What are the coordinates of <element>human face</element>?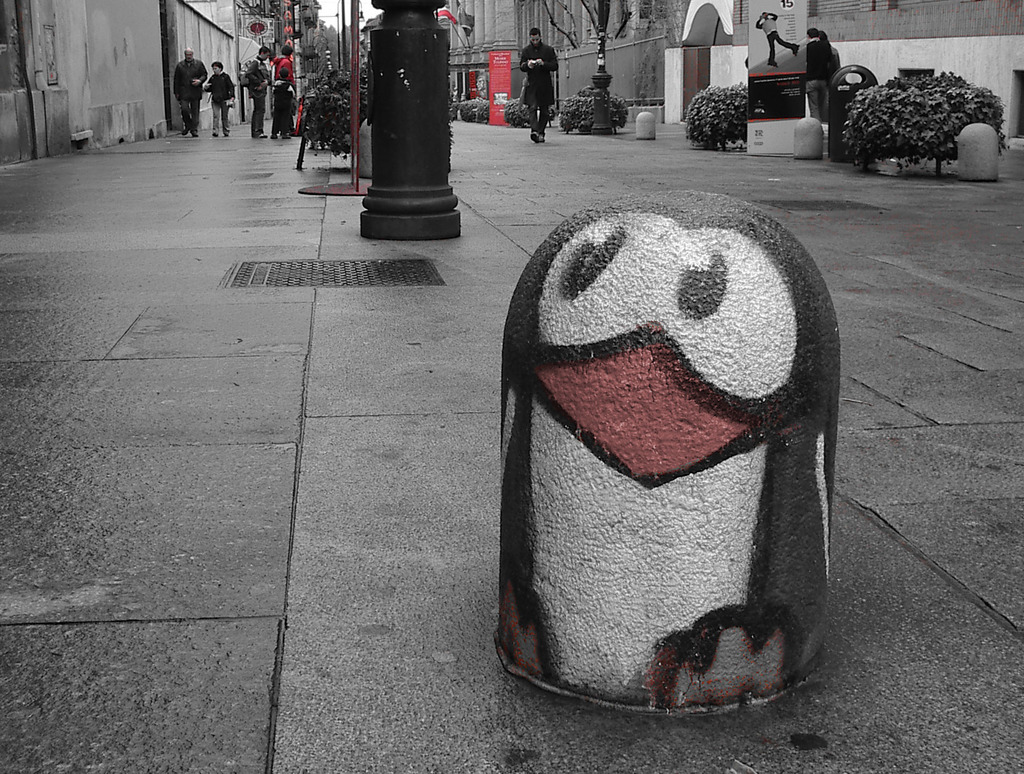
(262,52,270,61).
